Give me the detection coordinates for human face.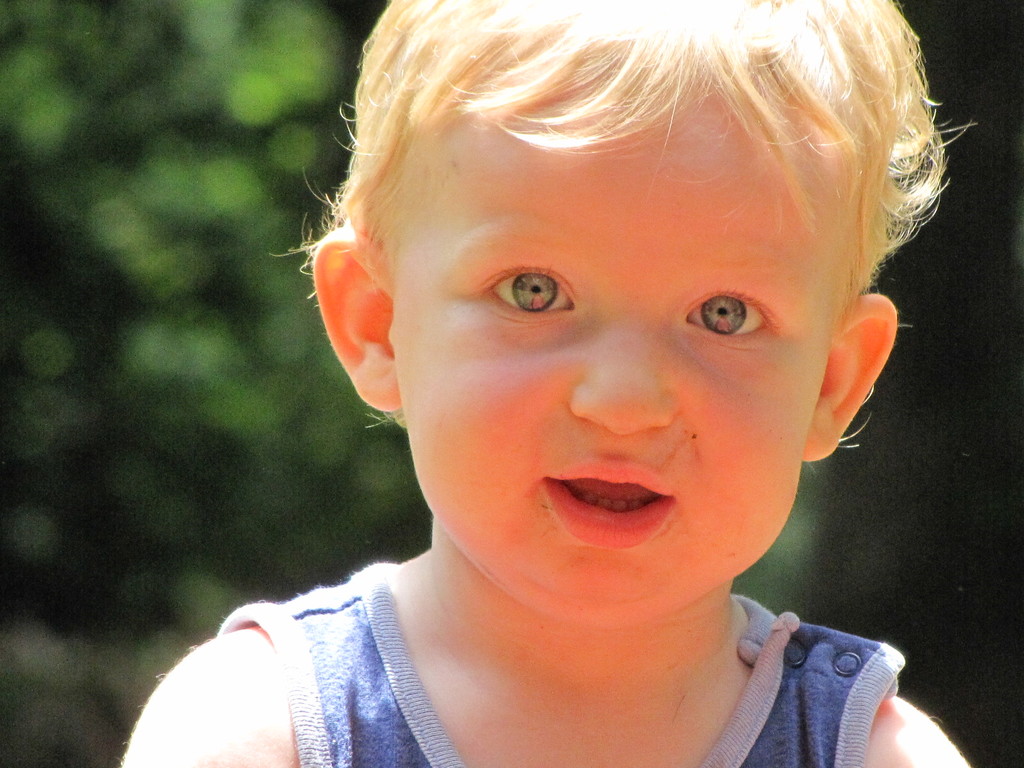
select_region(384, 72, 858, 625).
